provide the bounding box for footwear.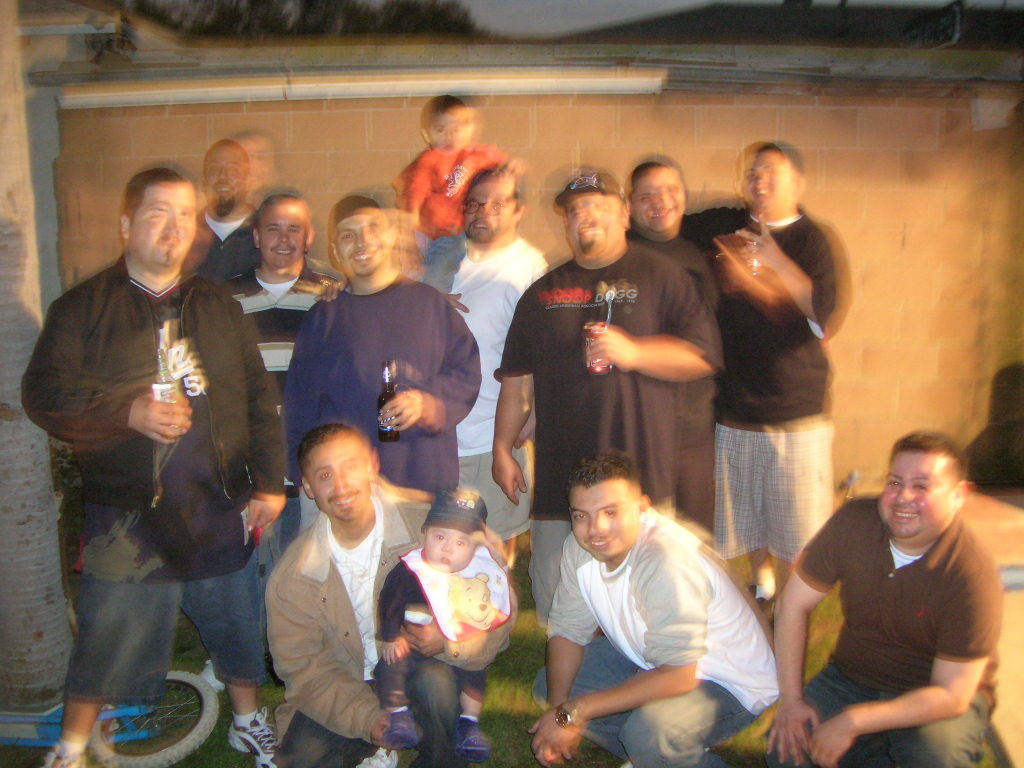
box(754, 551, 778, 606).
